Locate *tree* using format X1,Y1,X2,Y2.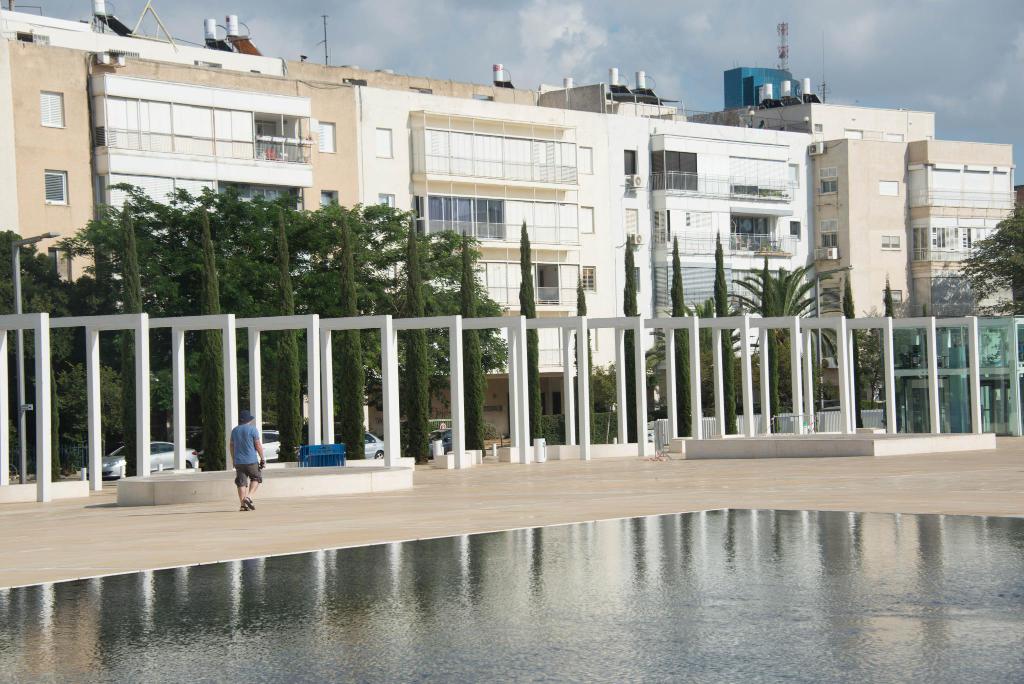
884,274,900,419.
